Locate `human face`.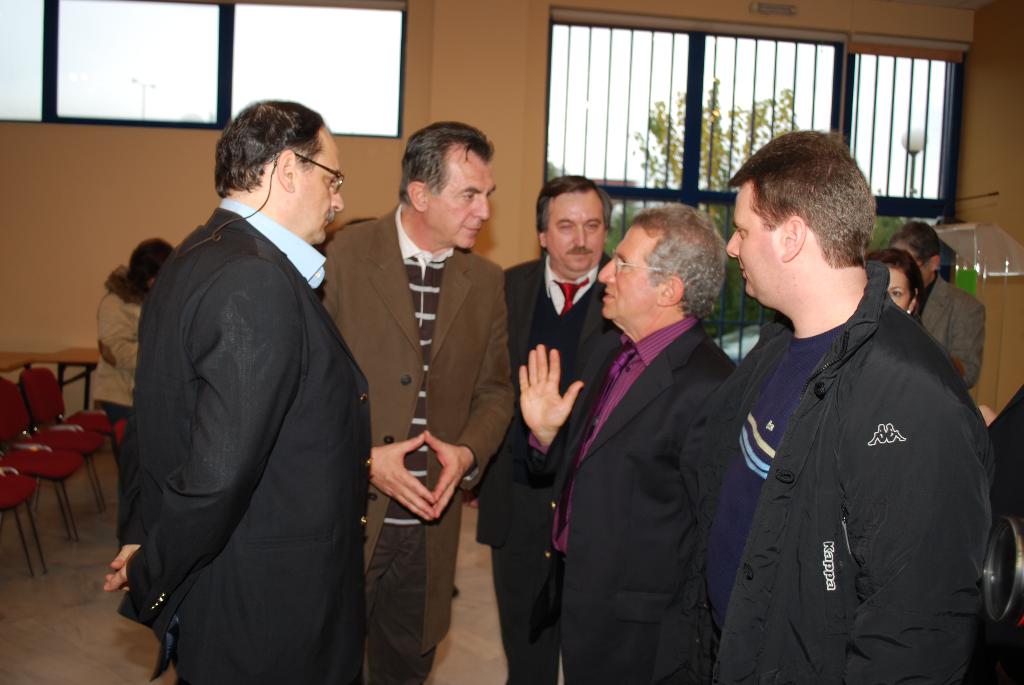
Bounding box: (429, 146, 495, 246).
